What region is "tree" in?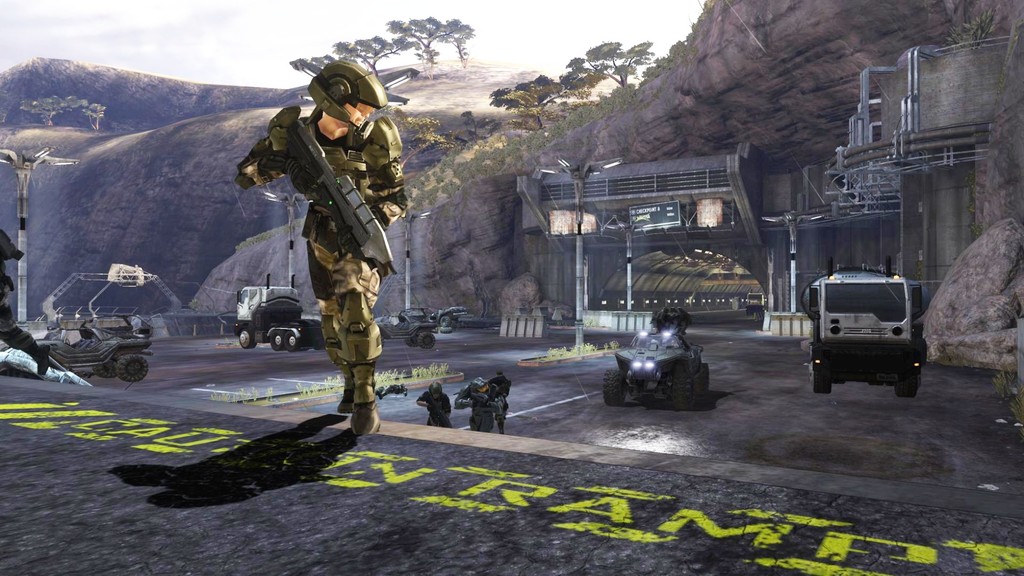
<box>559,41,660,93</box>.
